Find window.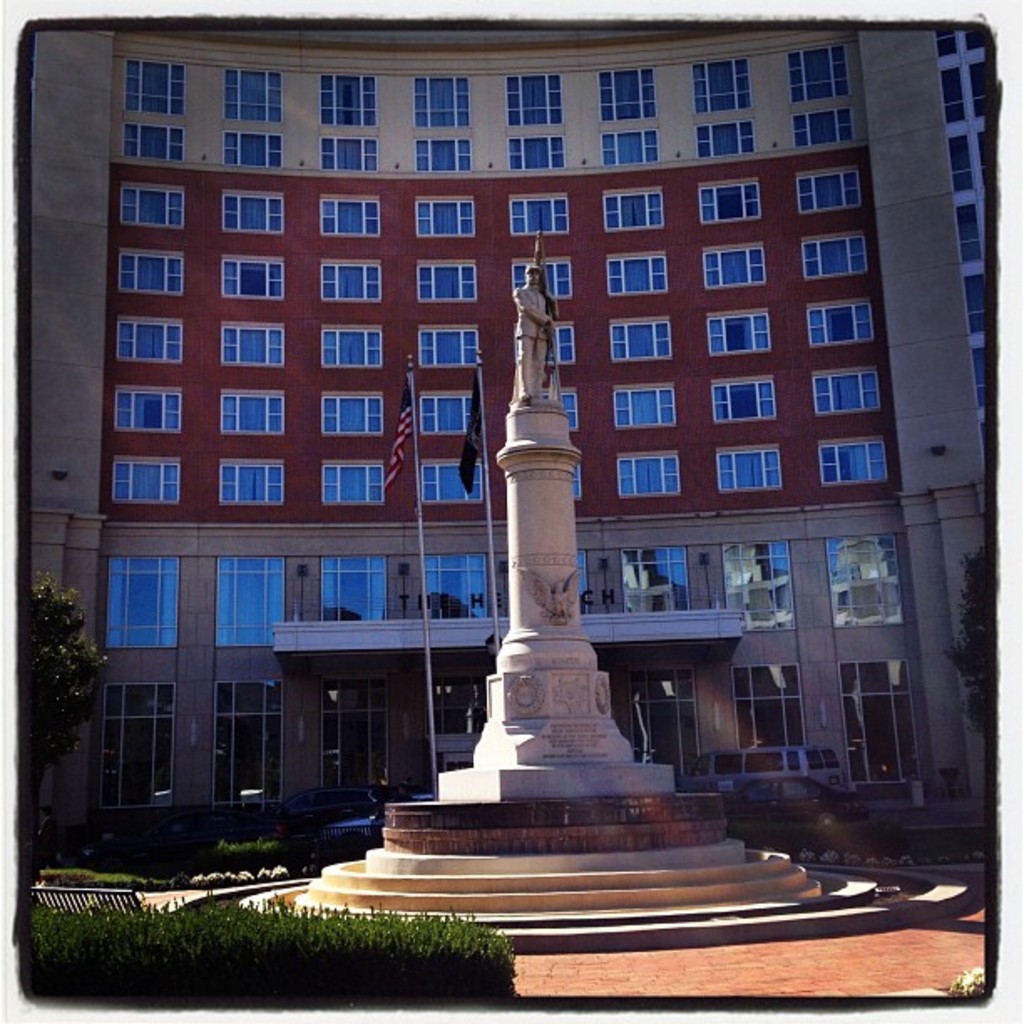
[572,552,591,617].
